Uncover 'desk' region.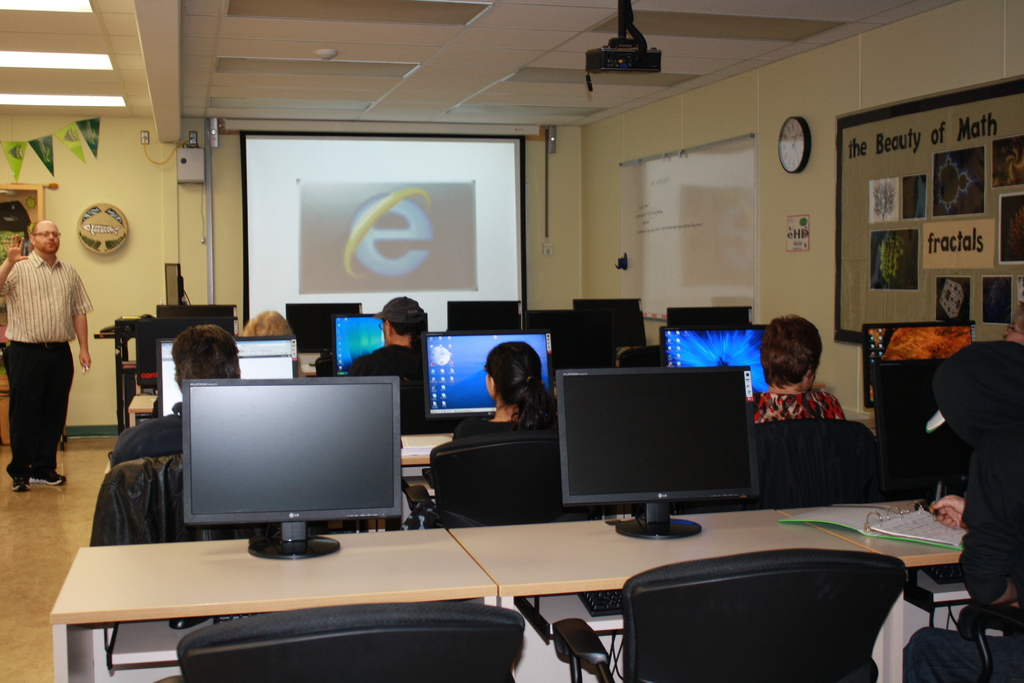
Uncovered: x1=776 y1=493 x2=968 y2=682.
